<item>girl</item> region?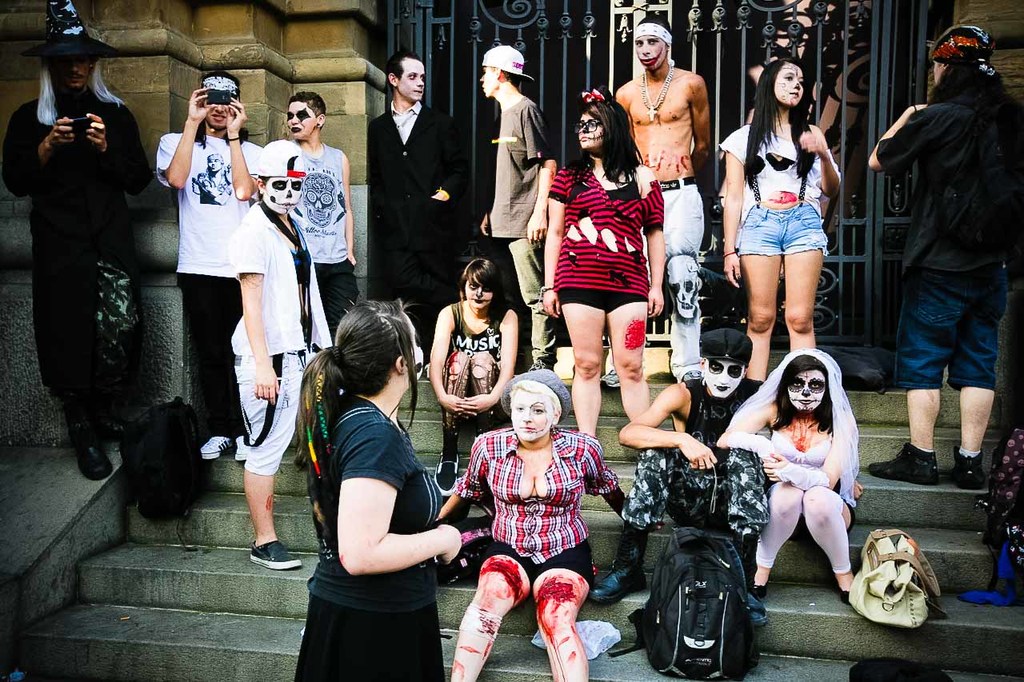
{"left": 711, "top": 357, "right": 854, "bottom": 603}
